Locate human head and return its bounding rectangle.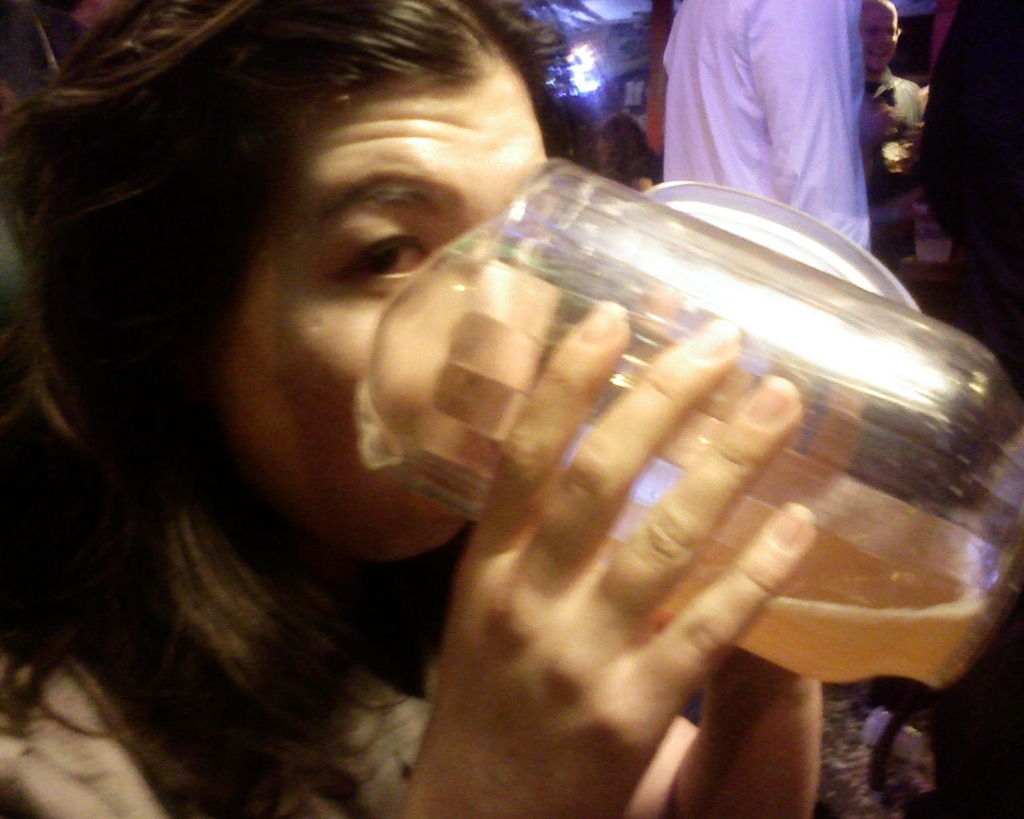
592,116,648,170.
